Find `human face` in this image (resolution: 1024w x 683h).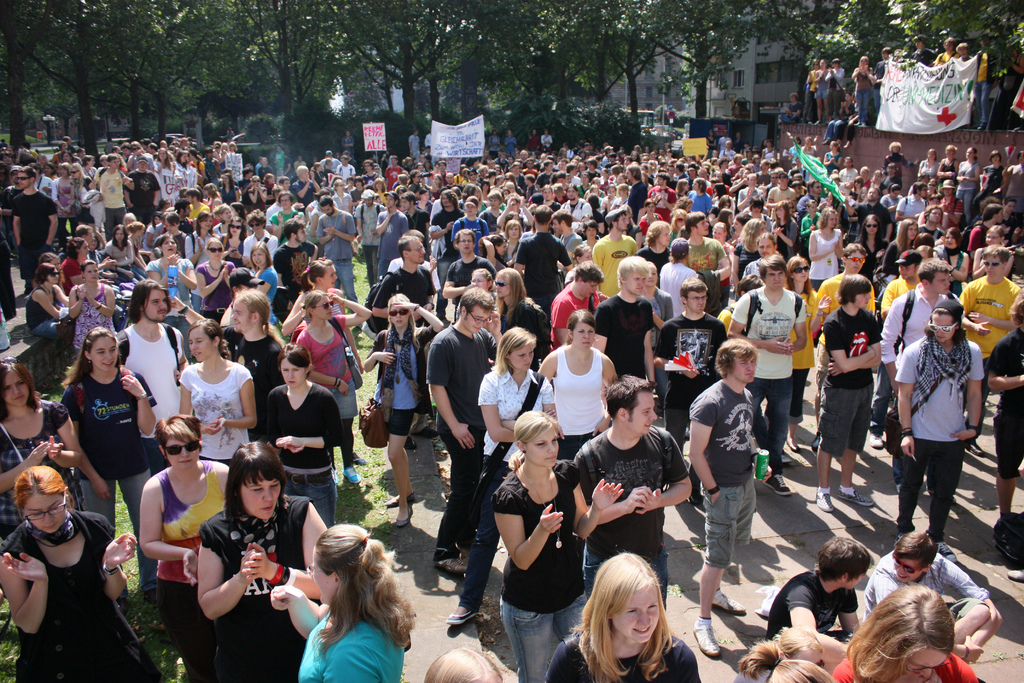
755/259/792/288.
